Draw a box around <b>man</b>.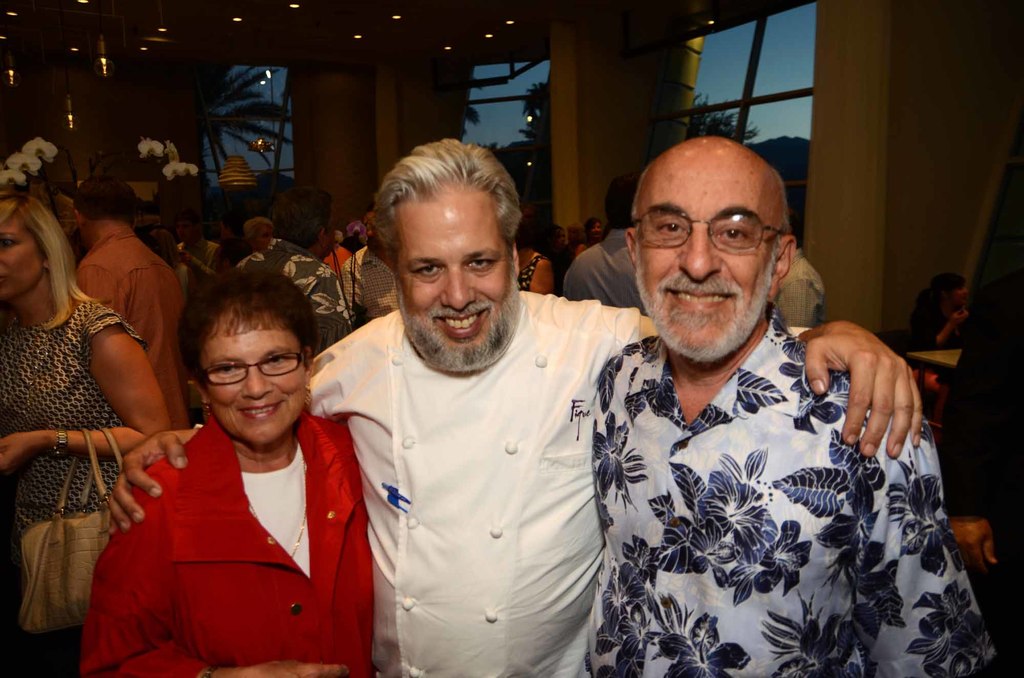
[109, 138, 925, 677].
